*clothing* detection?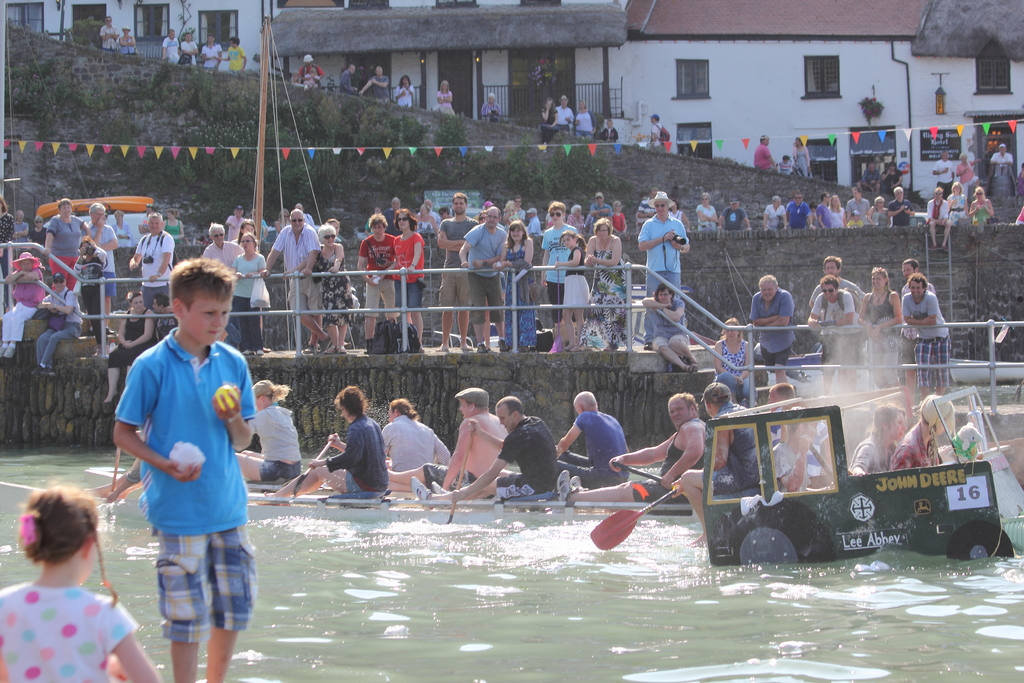
x1=749 y1=288 x2=796 y2=372
